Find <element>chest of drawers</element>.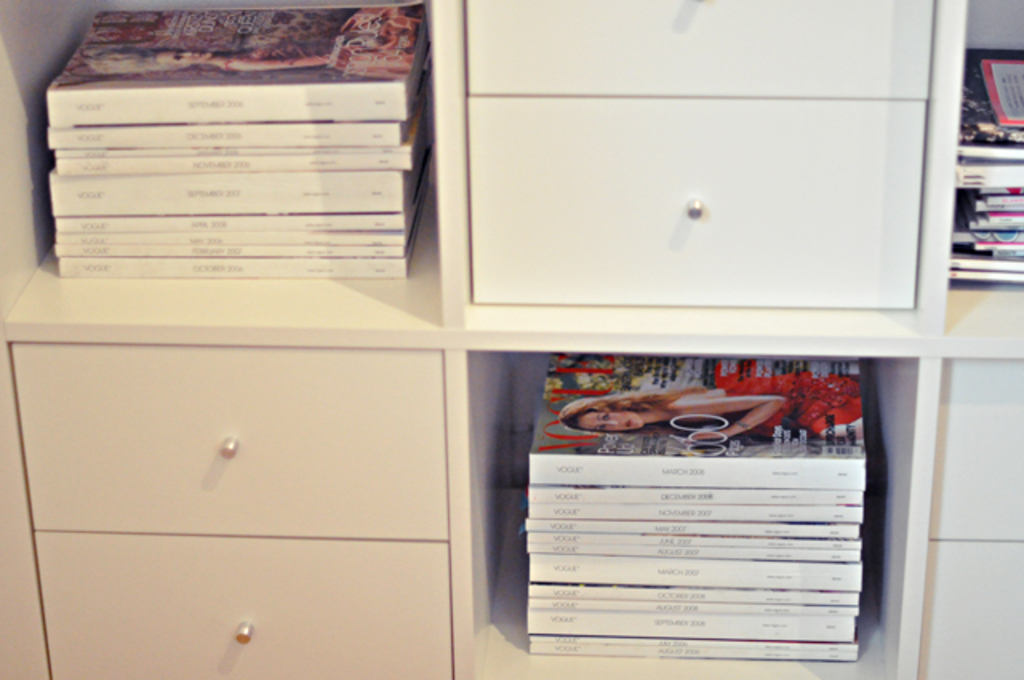
bbox=[0, 0, 1022, 678].
